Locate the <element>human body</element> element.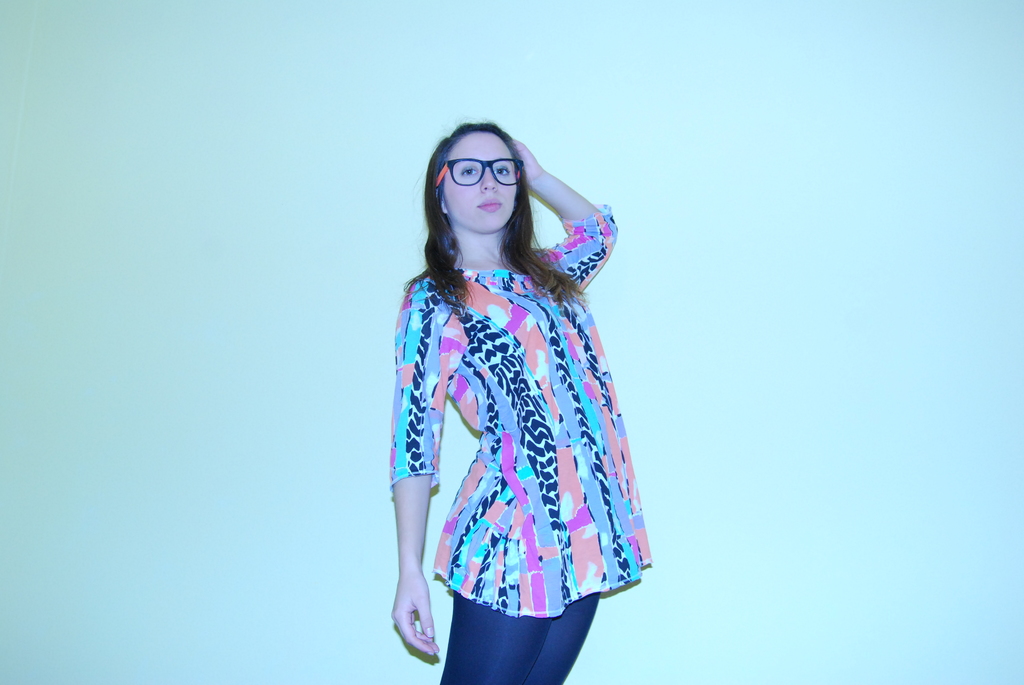
Element bbox: (left=381, top=85, right=658, bottom=684).
